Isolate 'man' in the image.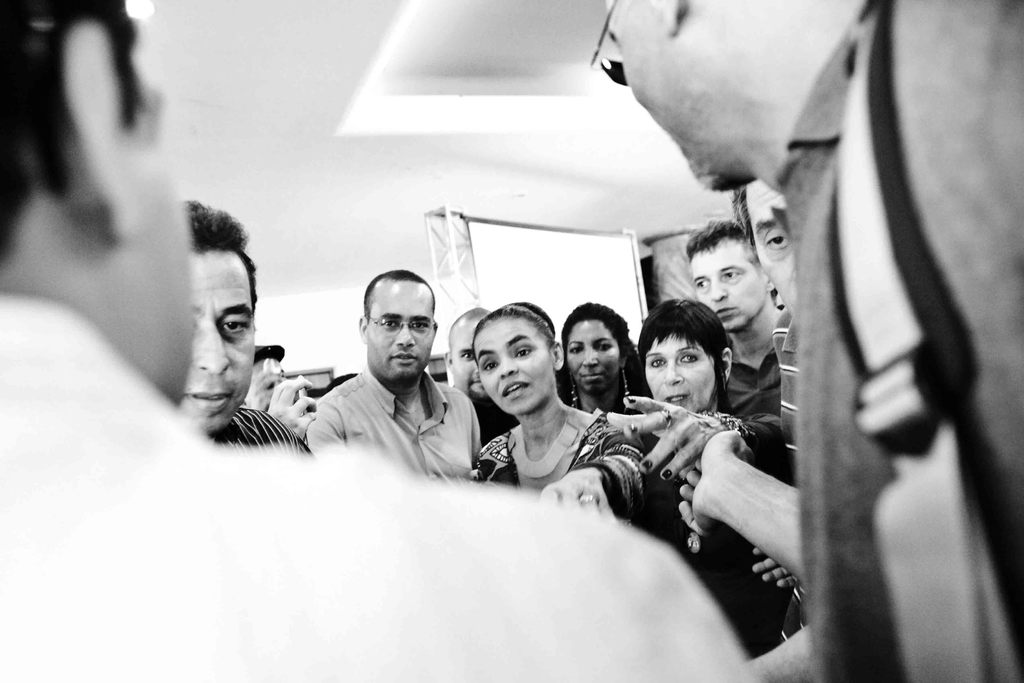
Isolated region: pyautogui.locateOnScreen(314, 267, 480, 486).
